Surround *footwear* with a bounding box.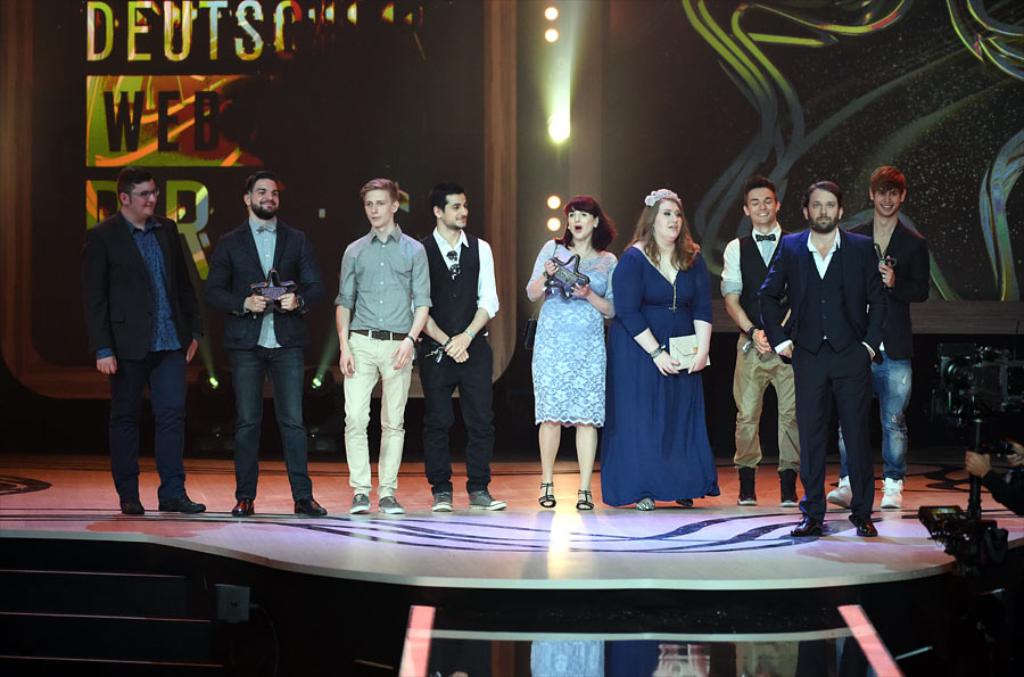
(x1=776, y1=468, x2=802, y2=507).
